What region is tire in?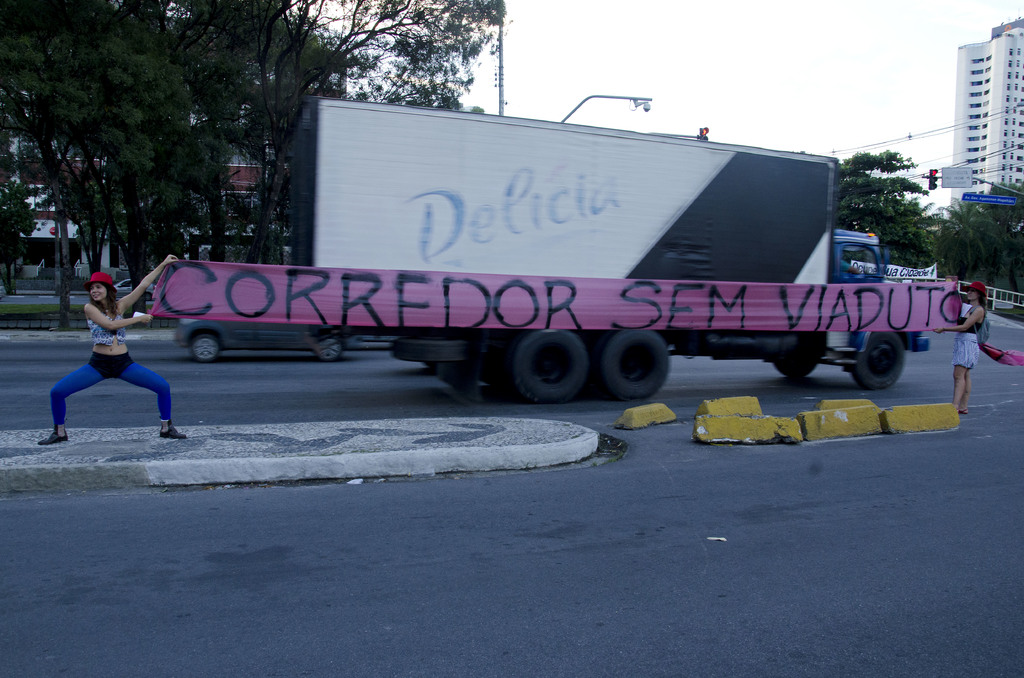
[505, 325, 589, 407].
